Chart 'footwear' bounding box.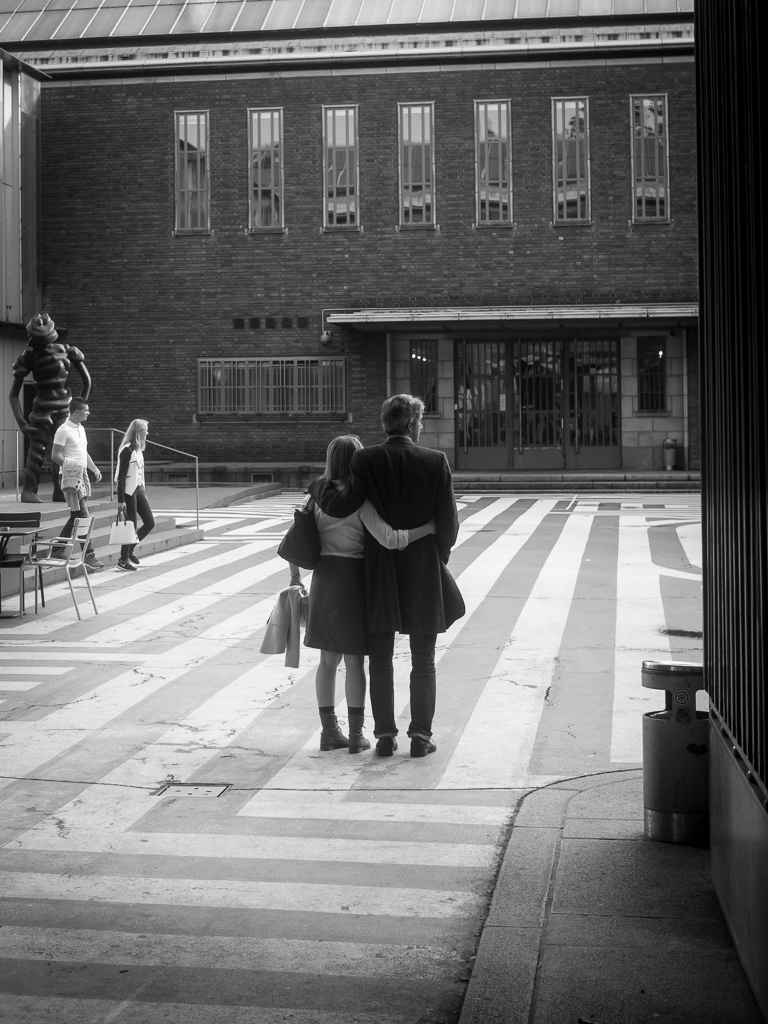
Charted: (left=412, top=742, right=436, bottom=756).
